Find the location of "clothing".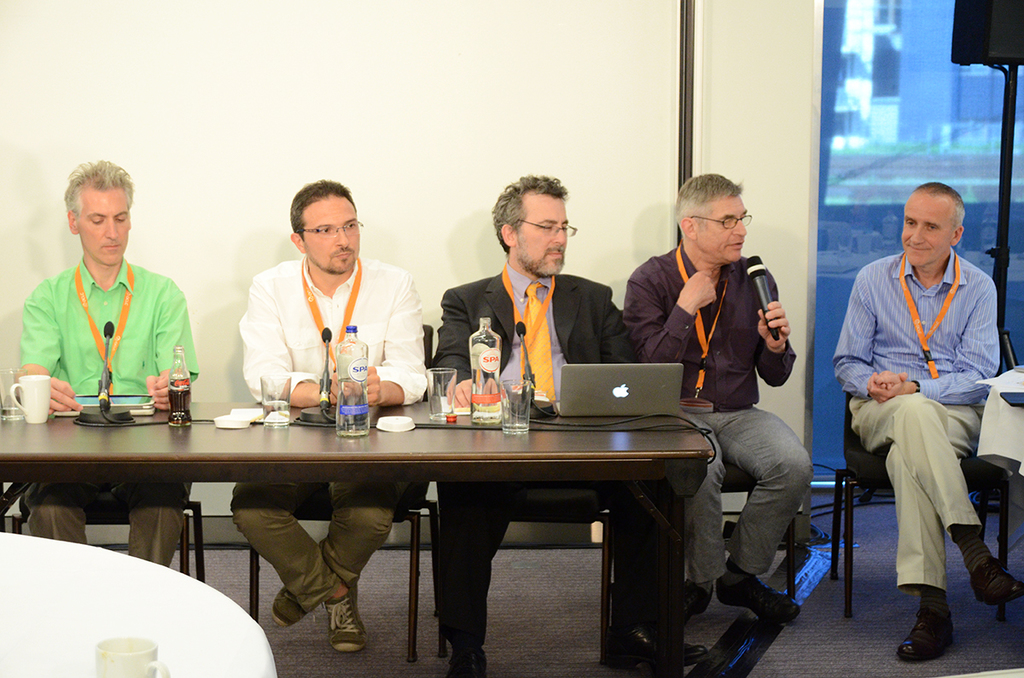
Location: <region>433, 481, 680, 677</region>.
